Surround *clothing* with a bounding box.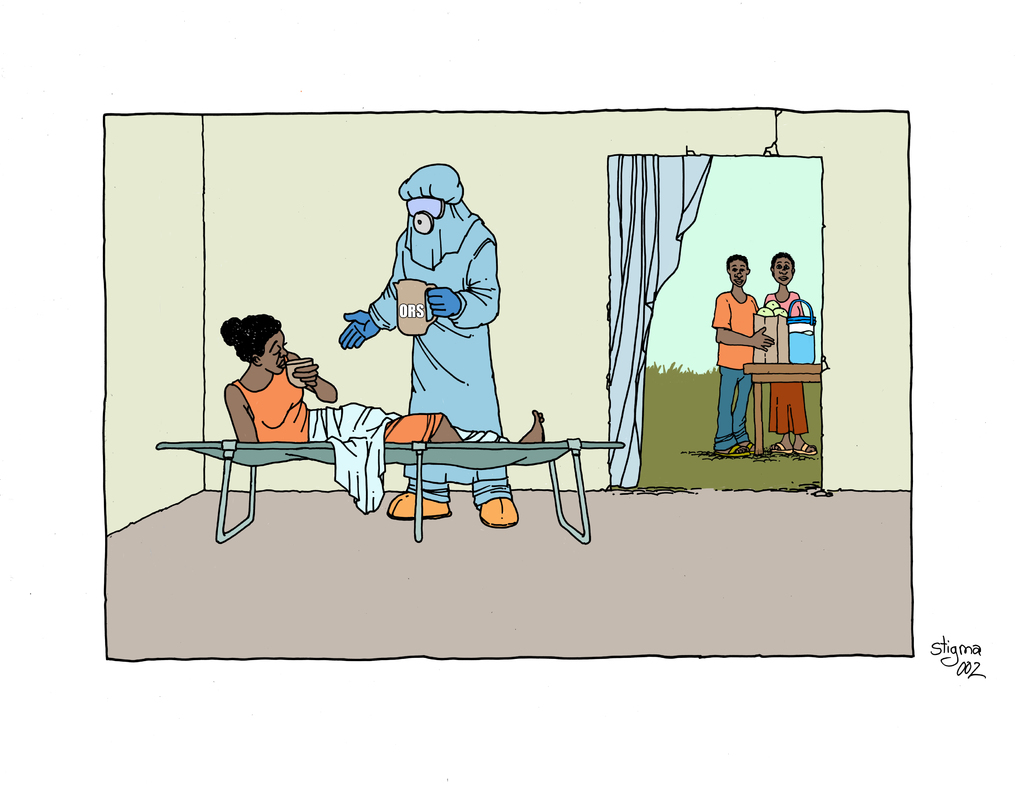
(x1=757, y1=287, x2=806, y2=429).
